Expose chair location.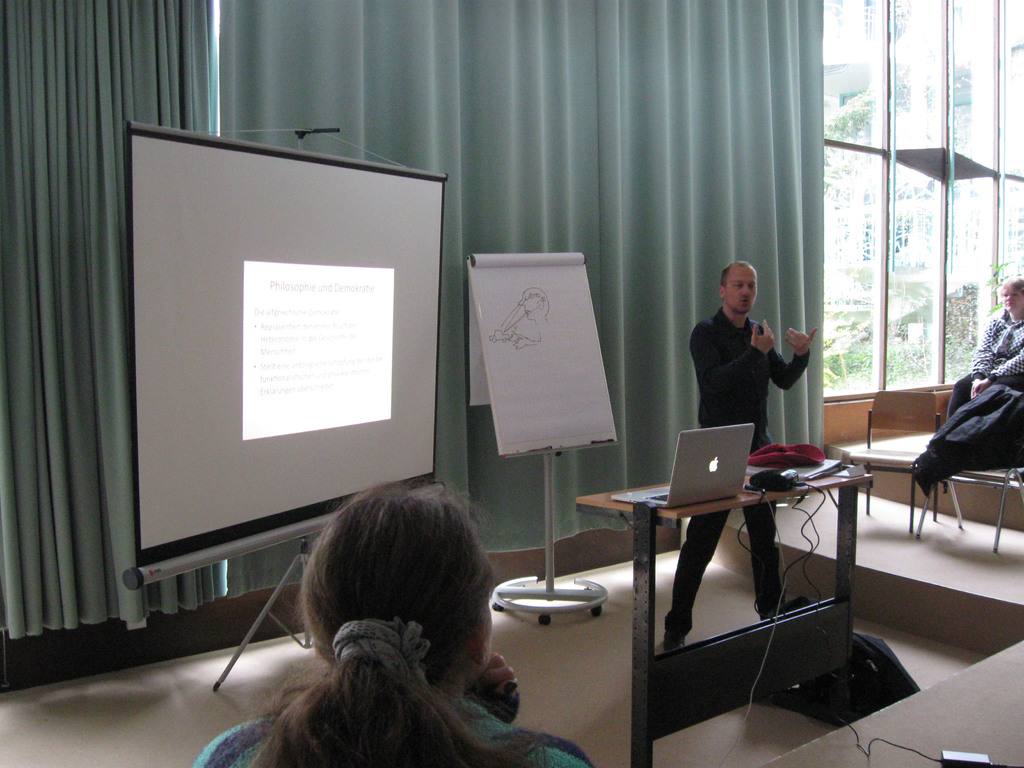
Exposed at 845, 390, 947, 532.
